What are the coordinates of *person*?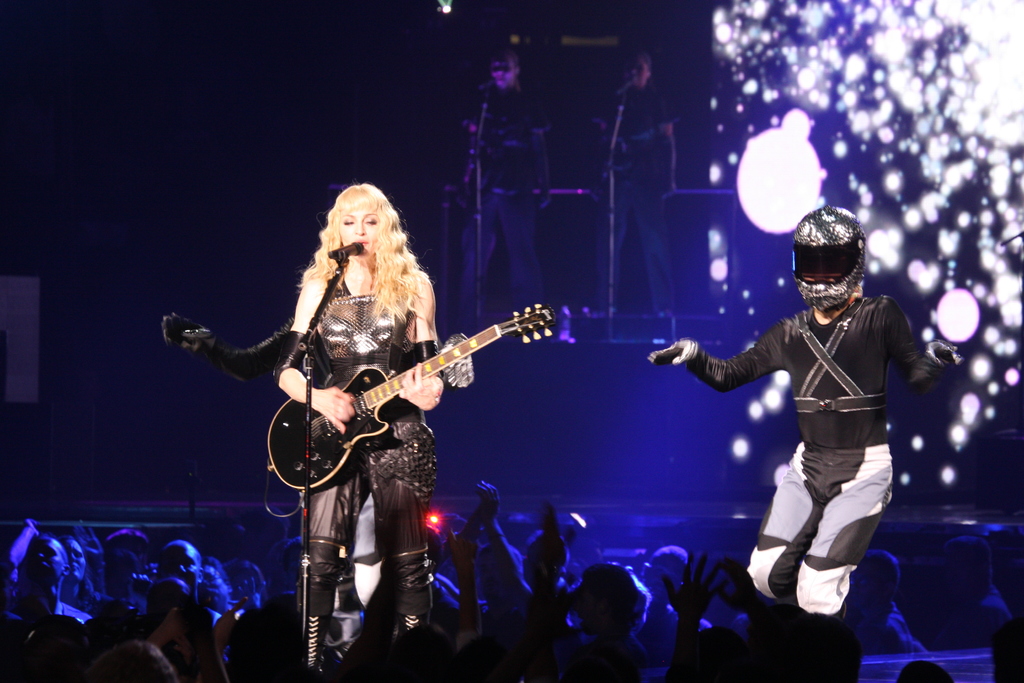
<region>586, 33, 685, 327</region>.
